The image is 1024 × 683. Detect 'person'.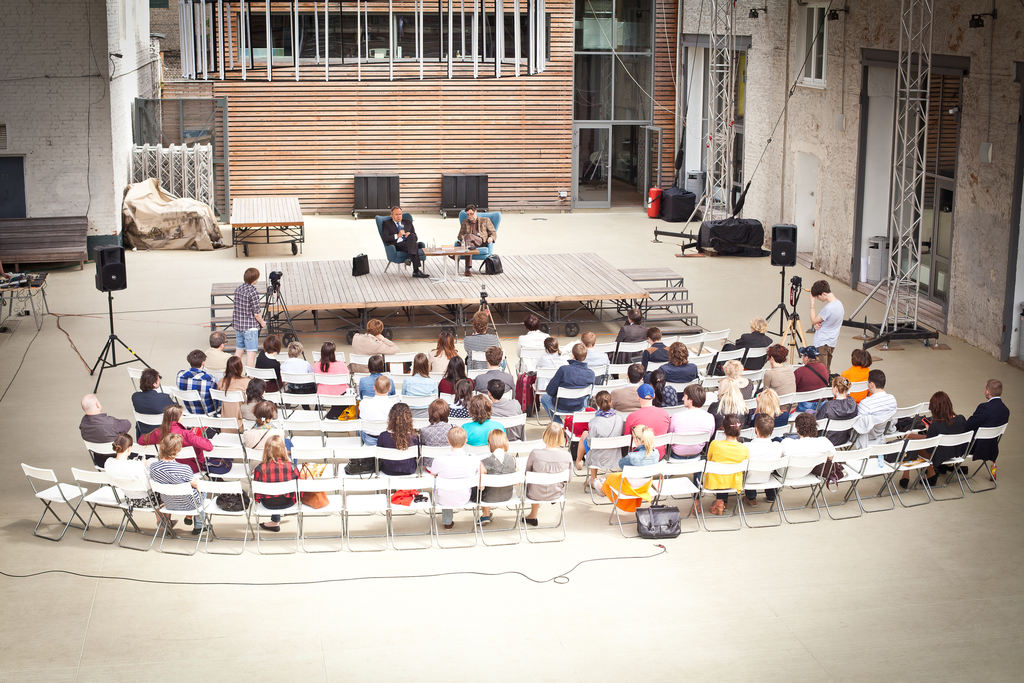
Detection: box=[753, 388, 798, 432].
